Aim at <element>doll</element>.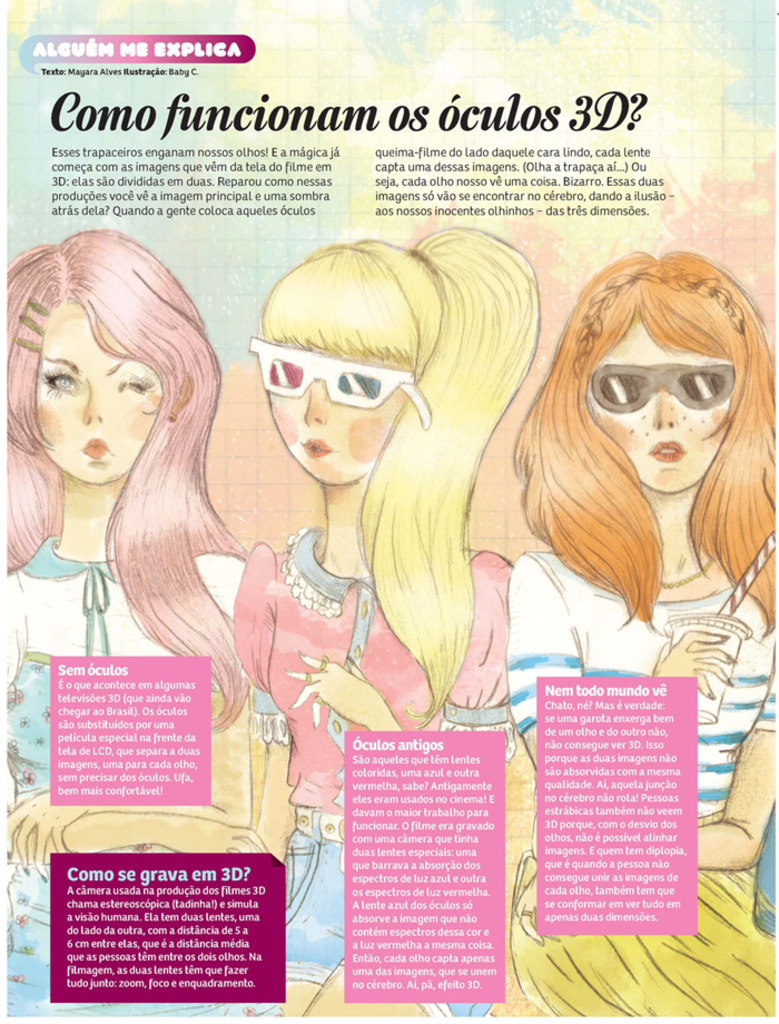
Aimed at pyautogui.locateOnScreen(29, 187, 287, 838).
